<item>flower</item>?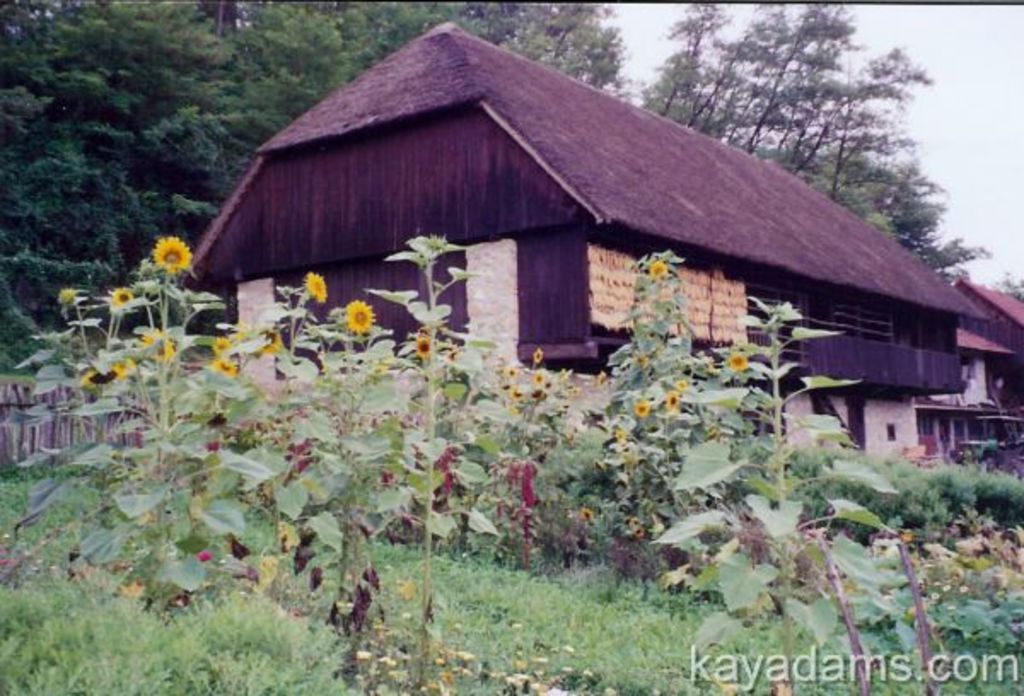
BBox(633, 397, 657, 416)
